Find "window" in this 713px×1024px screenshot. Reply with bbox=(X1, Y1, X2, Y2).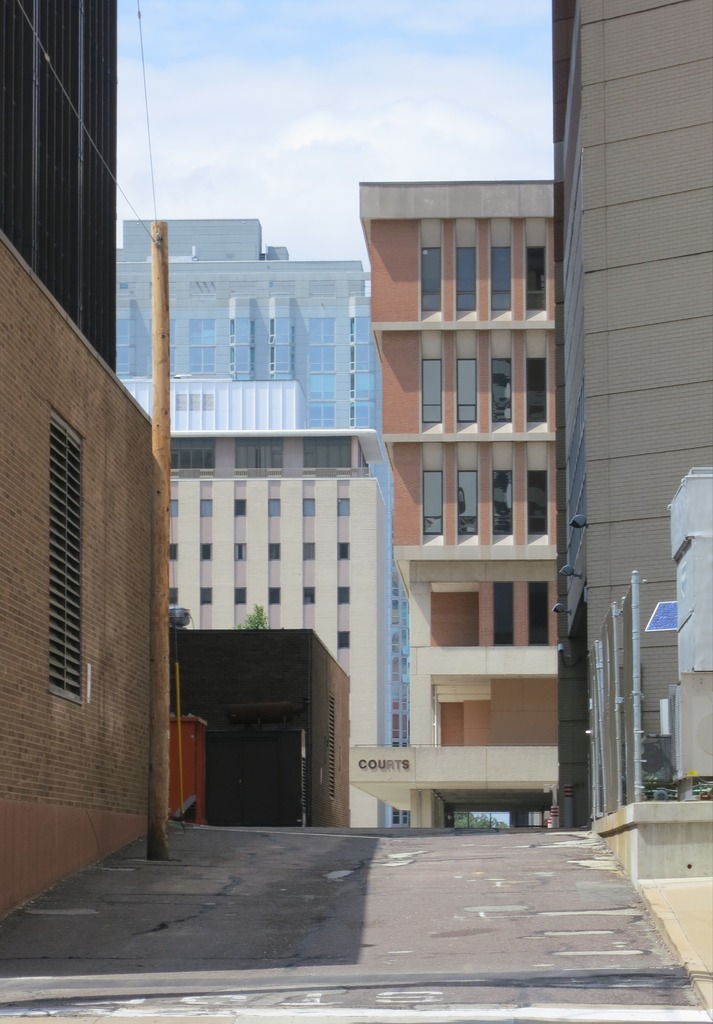
bbox=(458, 360, 475, 424).
